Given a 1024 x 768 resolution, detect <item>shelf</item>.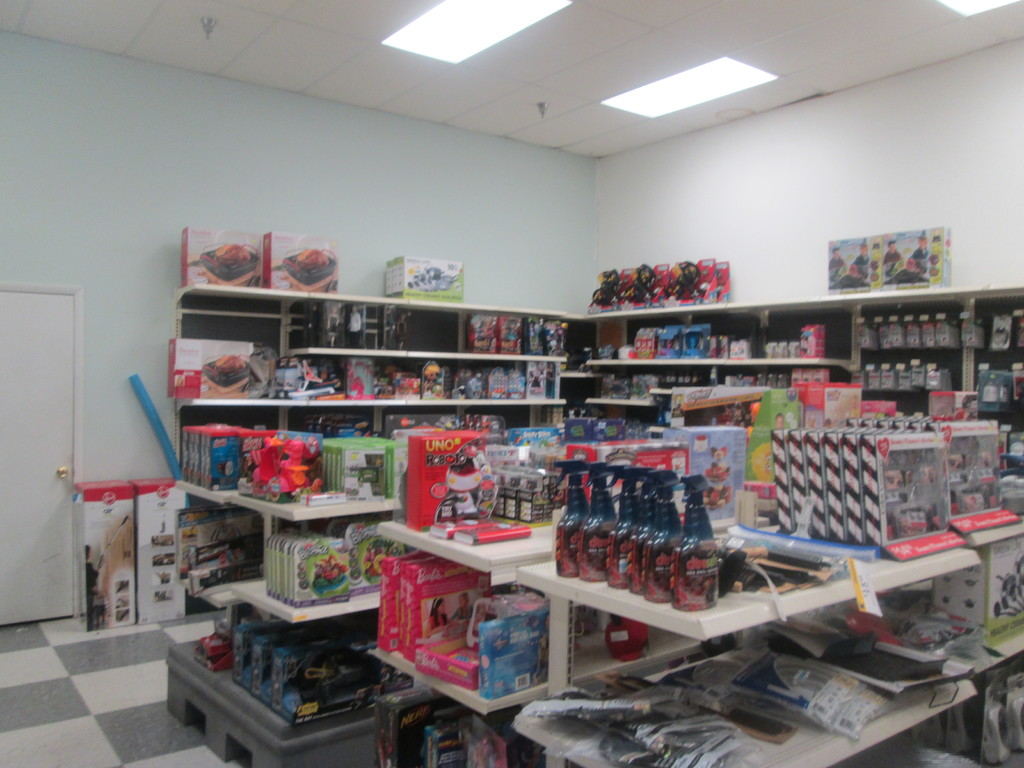
bbox=(565, 354, 716, 416).
